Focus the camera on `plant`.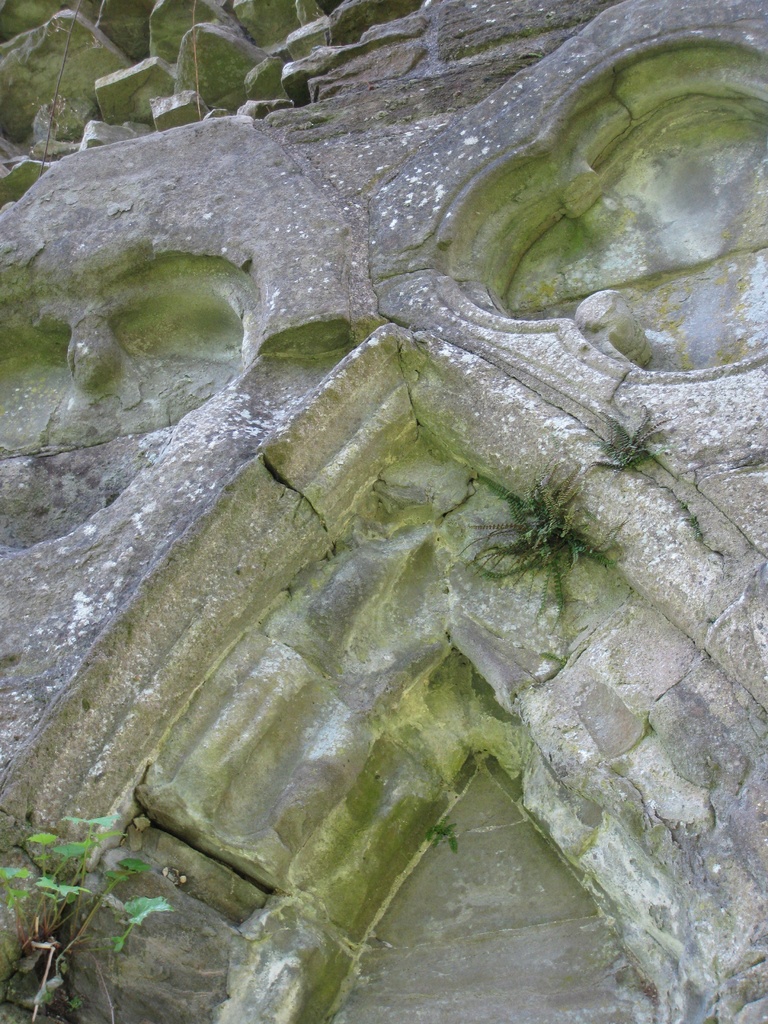
Focus region: [x1=678, y1=499, x2=690, y2=511].
